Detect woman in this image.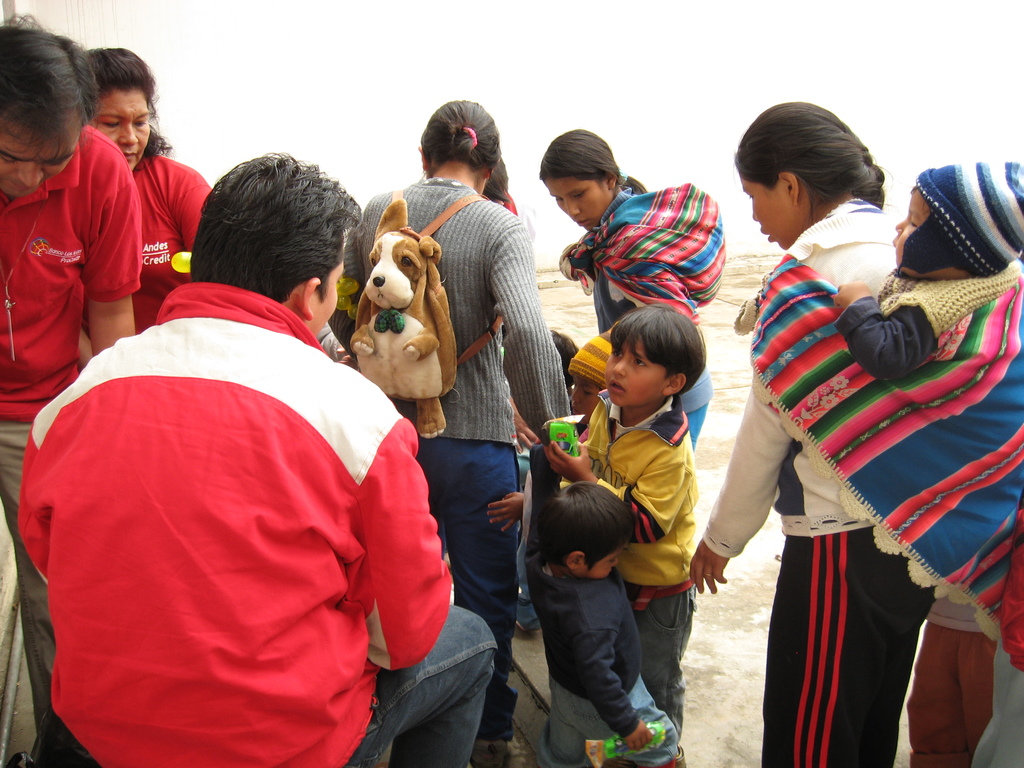
Detection: locate(79, 47, 212, 378).
